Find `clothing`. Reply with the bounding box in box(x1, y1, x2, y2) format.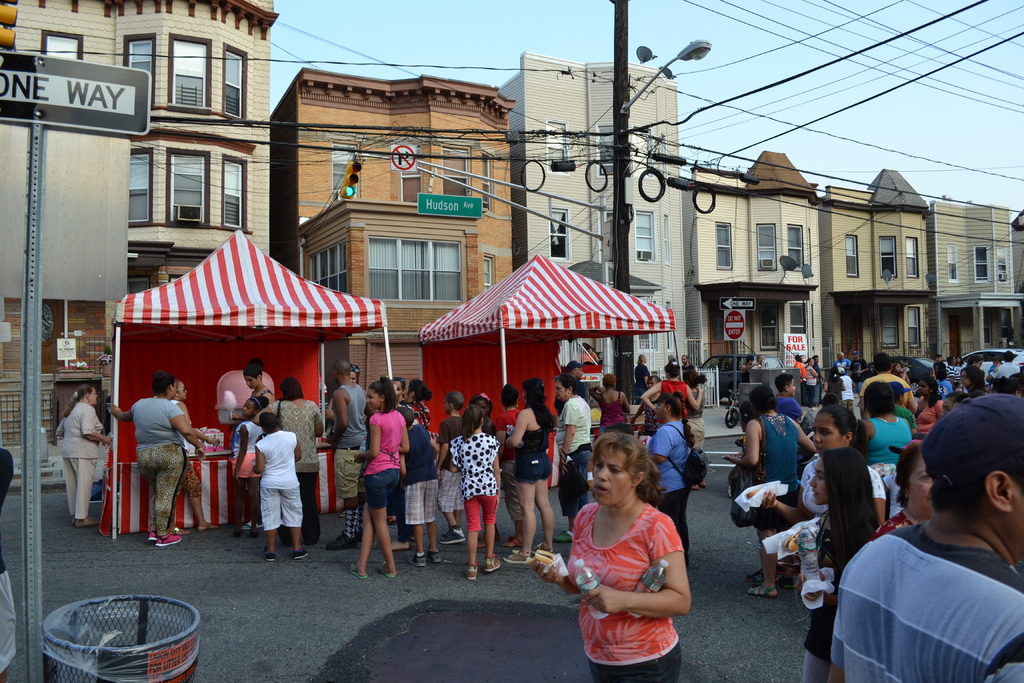
box(563, 493, 683, 682).
